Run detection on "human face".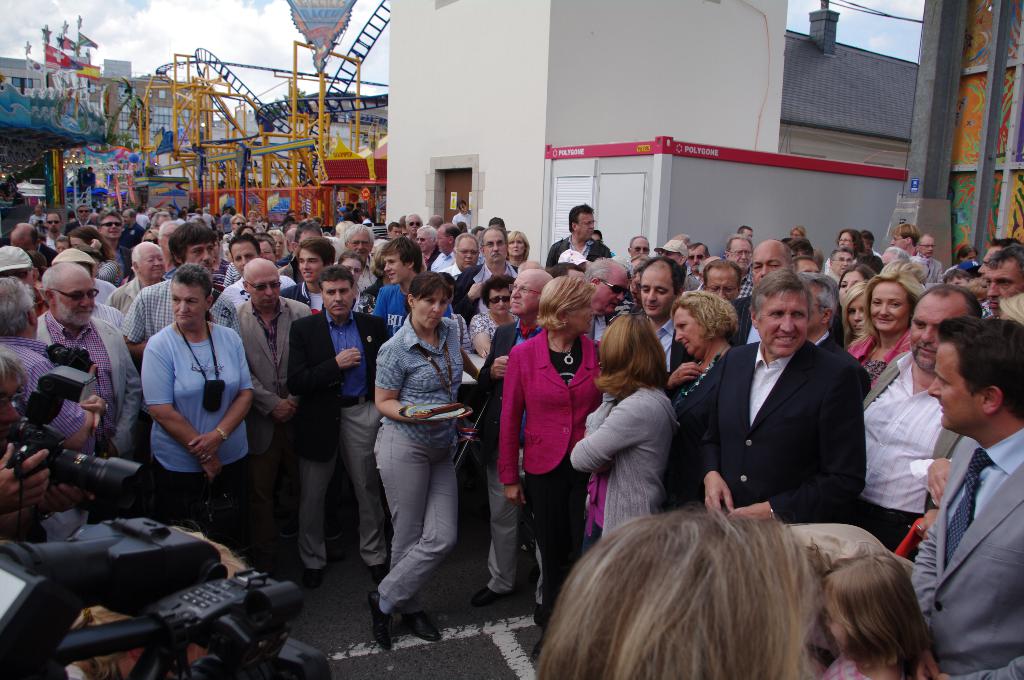
Result: box(490, 286, 510, 314).
